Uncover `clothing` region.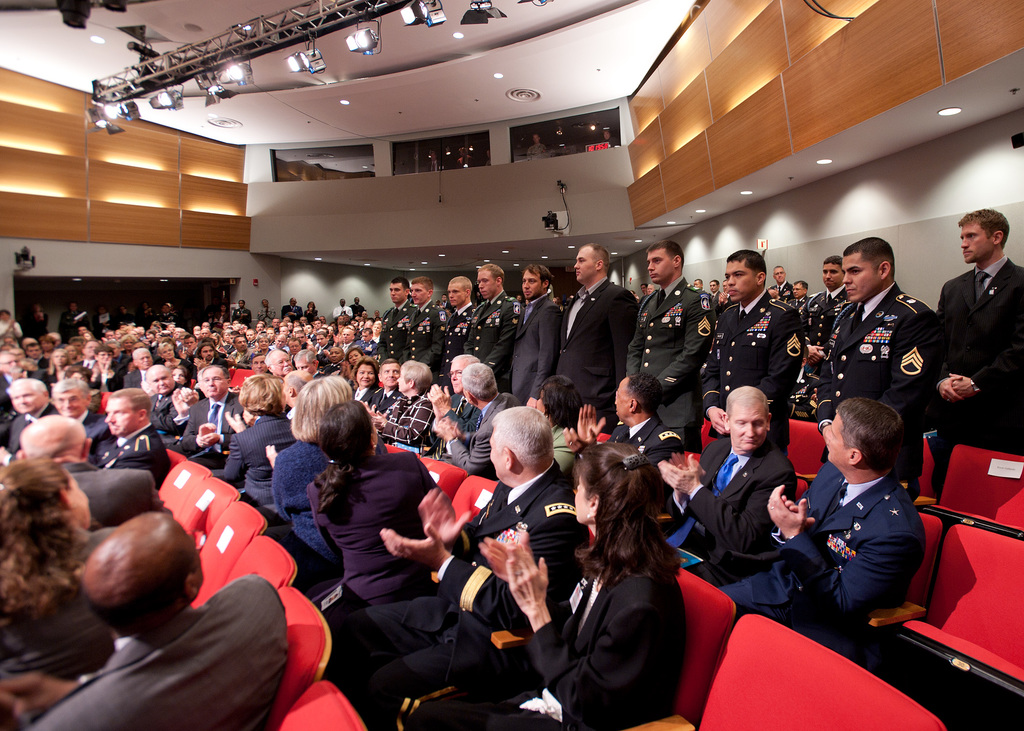
Uncovered: Rect(797, 283, 853, 358).
